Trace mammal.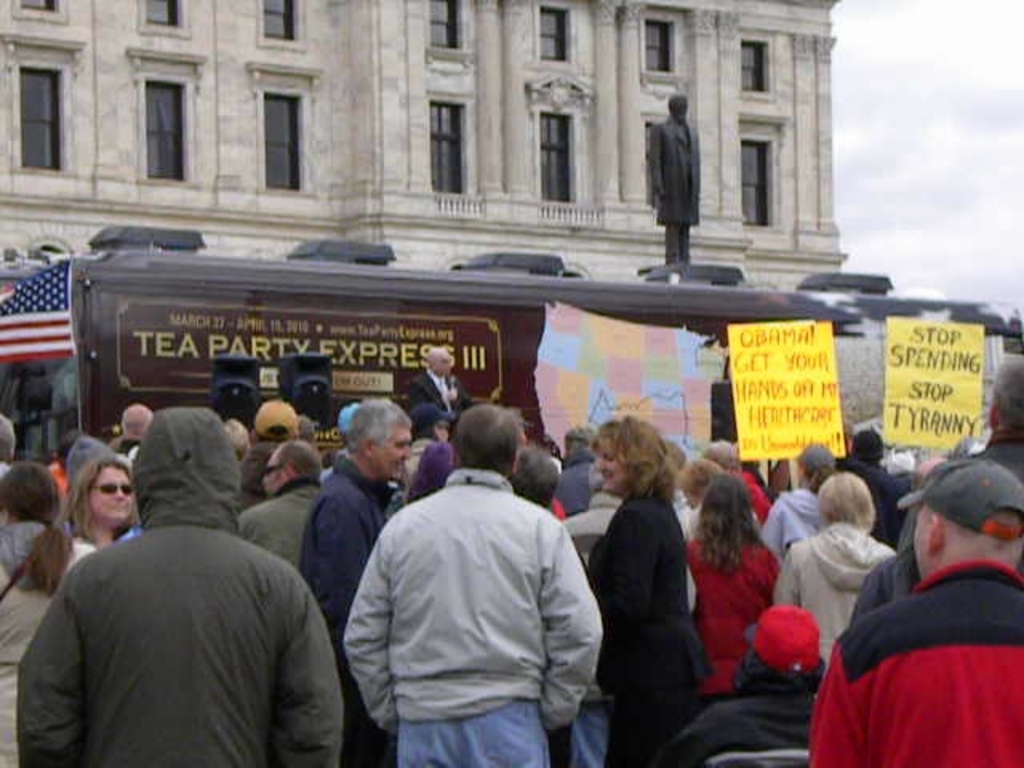
Traced to {"left": 805, "top": 454, "right": 1022, "bottom": 766}.
